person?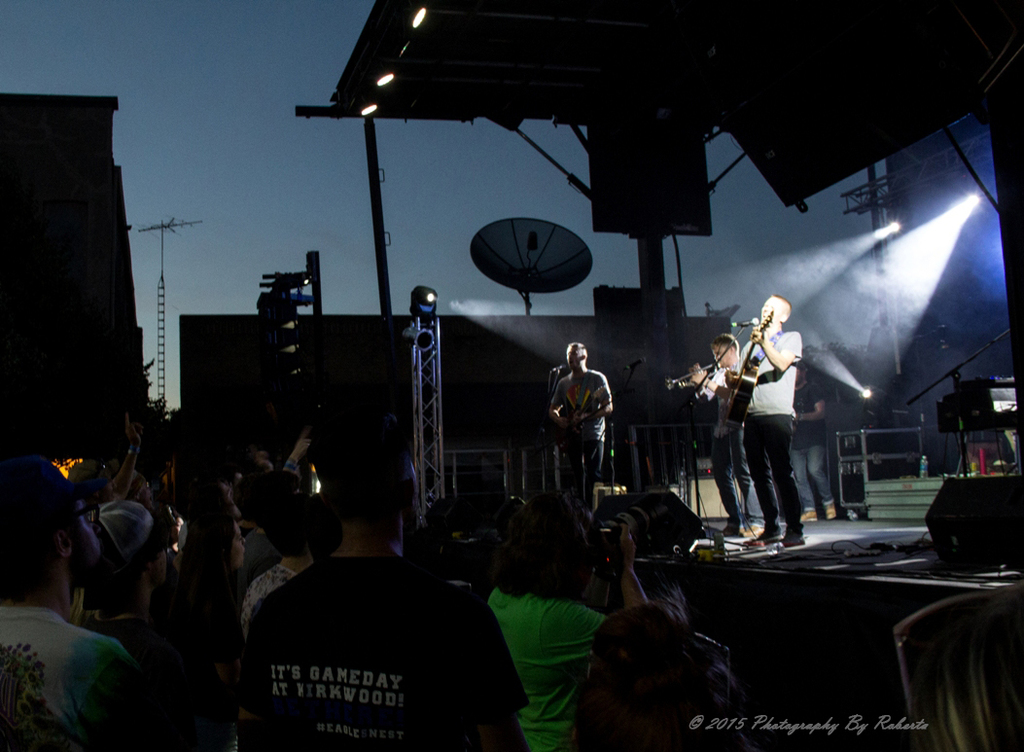
{"x1": 735, "y1": 296, "x2": 801, "y2": 542}
